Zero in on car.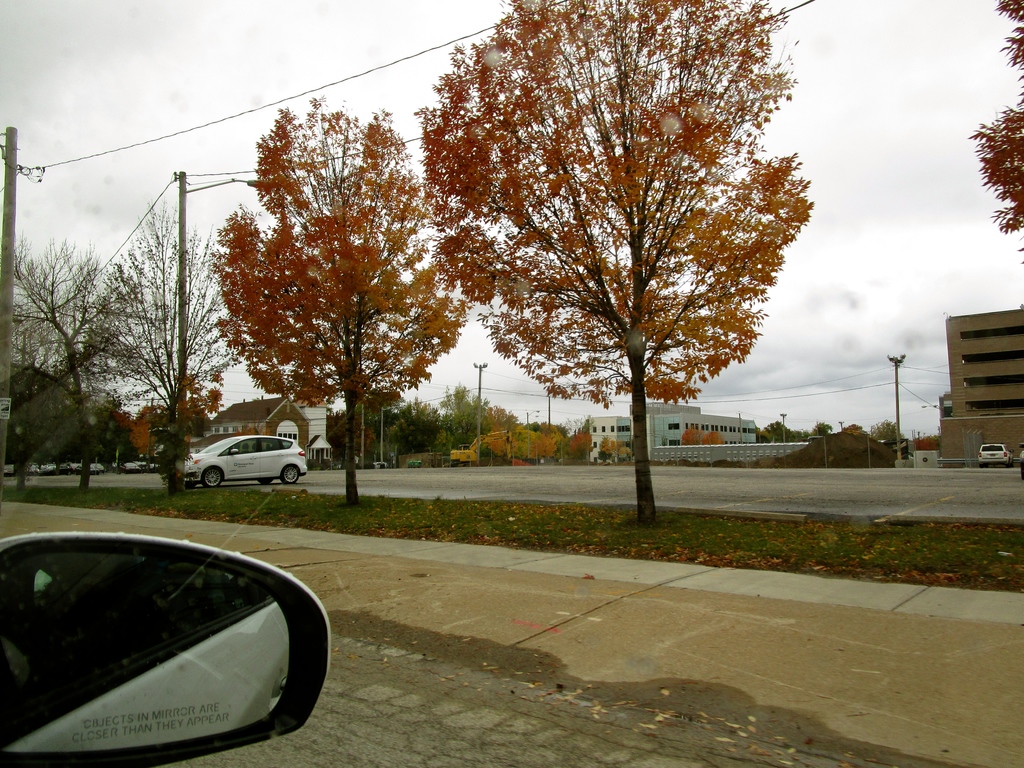
Zeroed in: pyautogui.locateOnScreen(977, 437, 1013, 465).
